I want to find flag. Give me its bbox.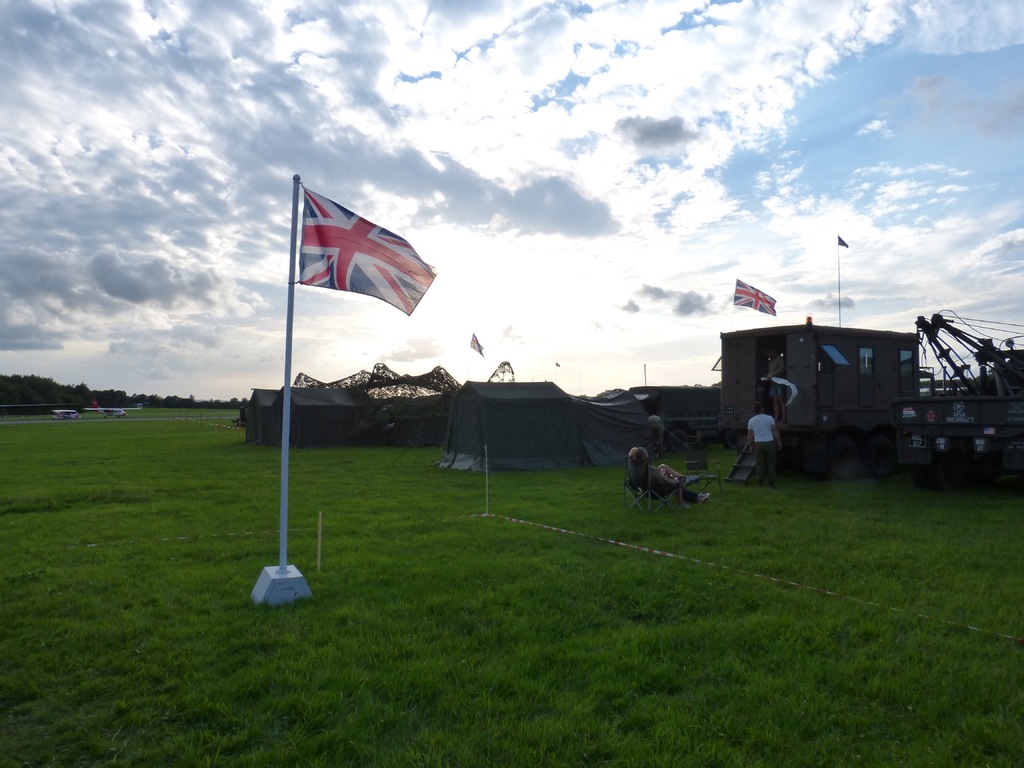
Rect(732, 277, 776, 318).
